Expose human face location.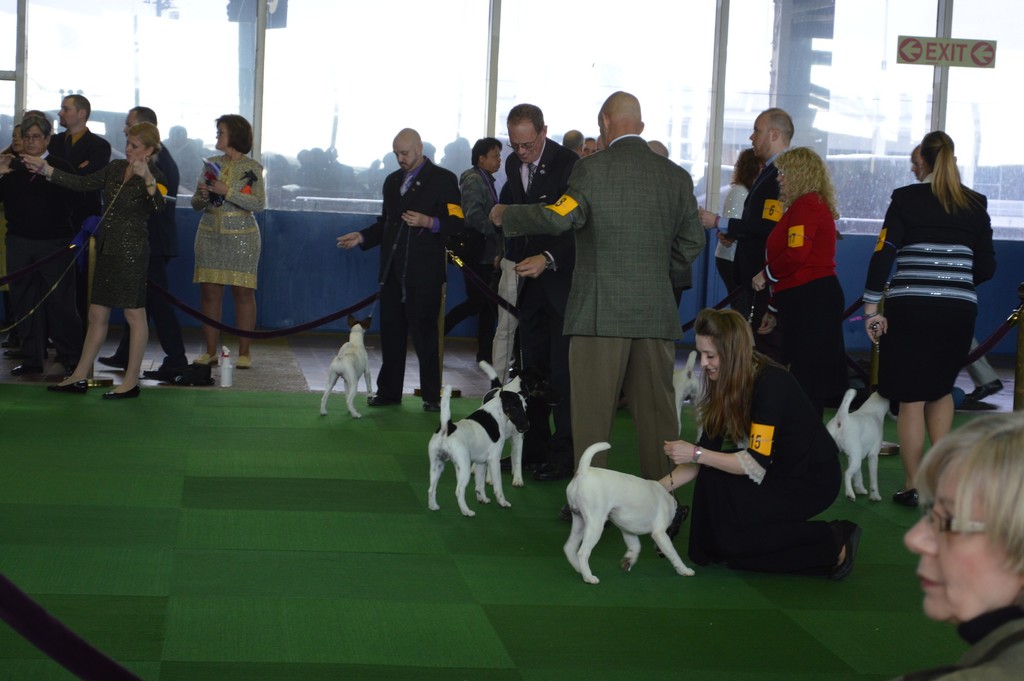
Exposed at Rect(509, 116, 543, 165).
